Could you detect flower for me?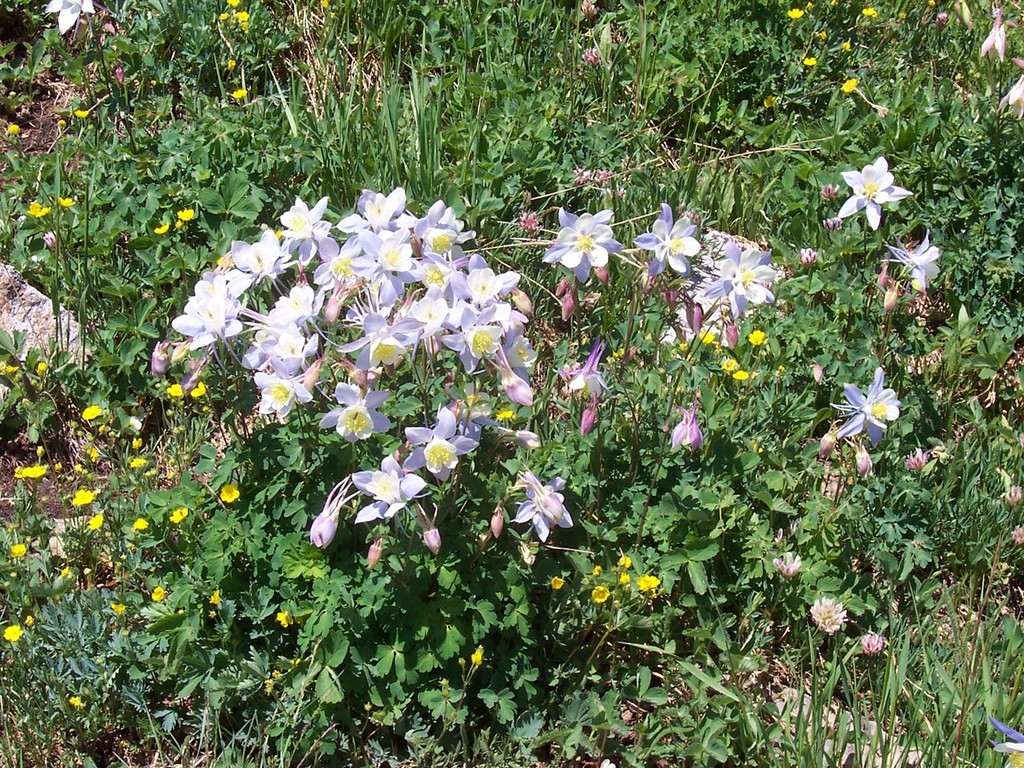
Detection result: 66 103 92 120.
